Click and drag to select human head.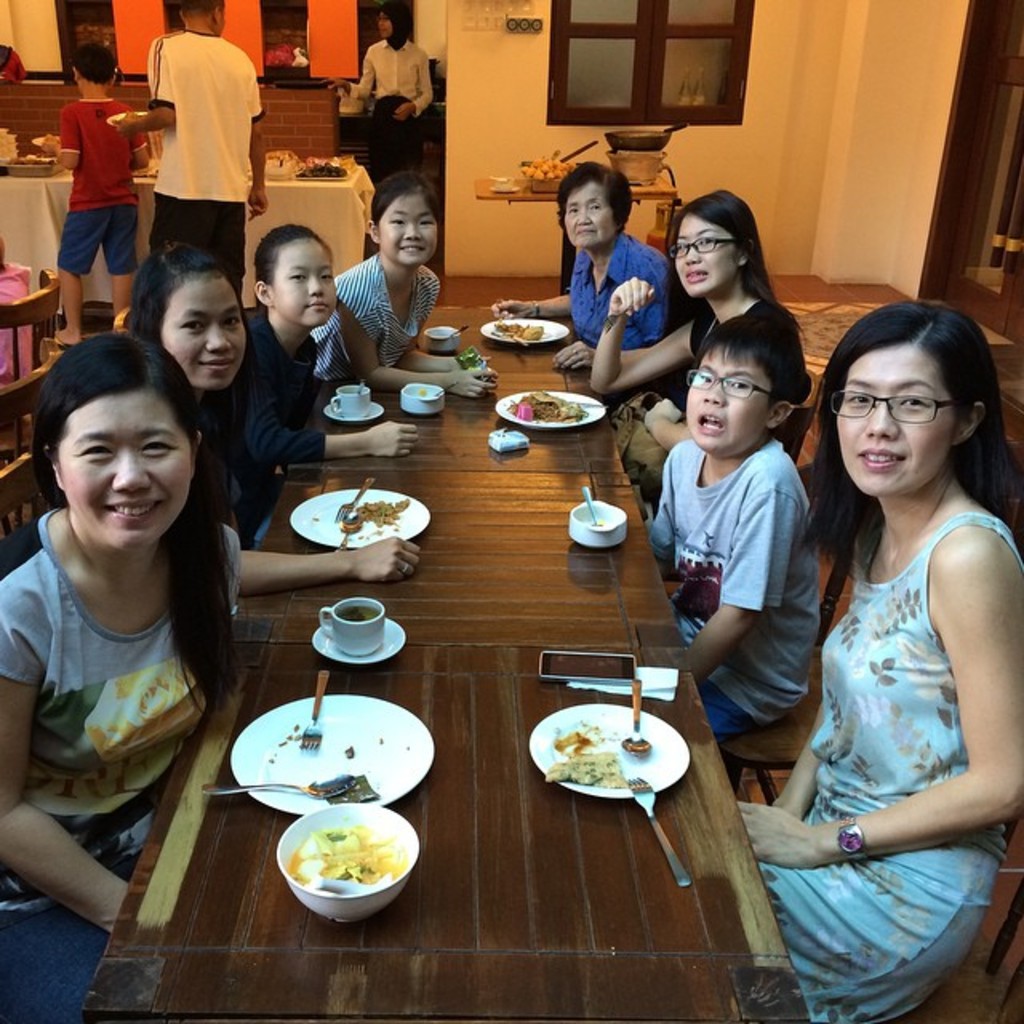
Selection: pyautogui.locateOnScreen(373, 0, 410, 43).
